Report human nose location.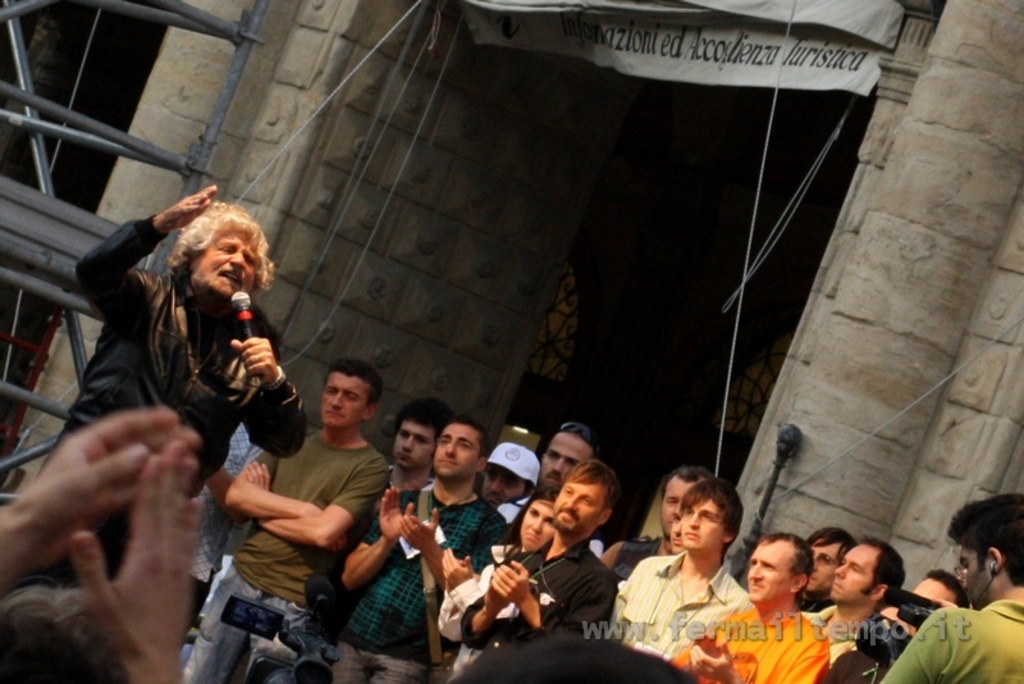
Report: 685:512:700:528.
